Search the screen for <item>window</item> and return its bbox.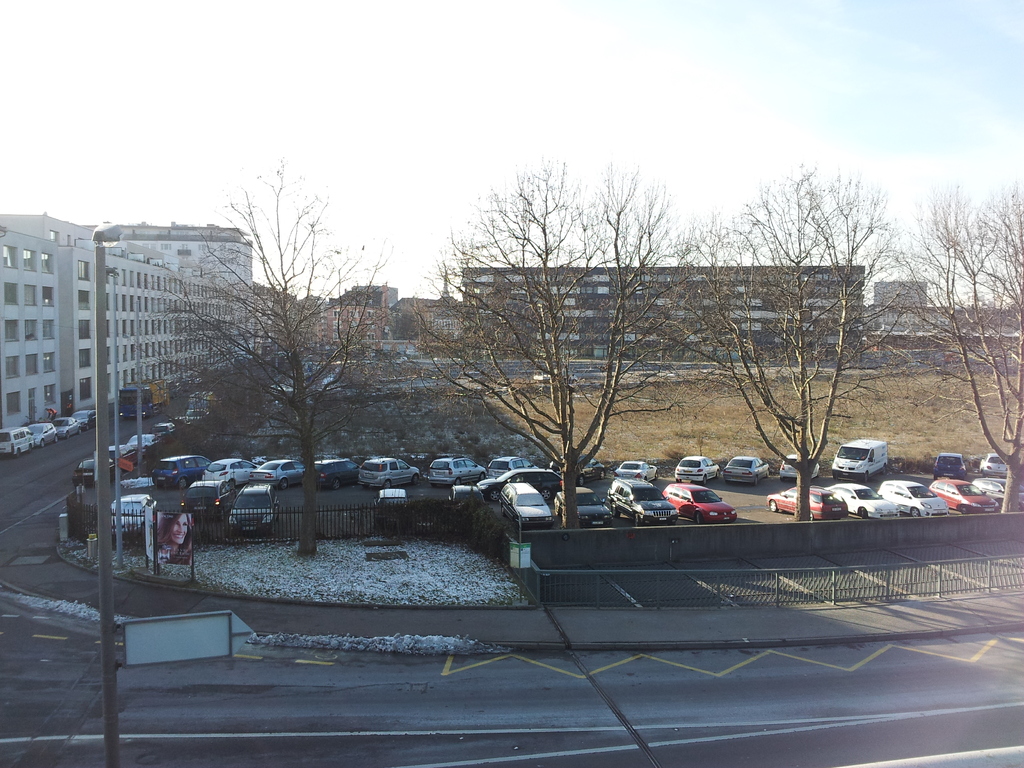
Found: left=4, top=356, right=19, bottom=380.
